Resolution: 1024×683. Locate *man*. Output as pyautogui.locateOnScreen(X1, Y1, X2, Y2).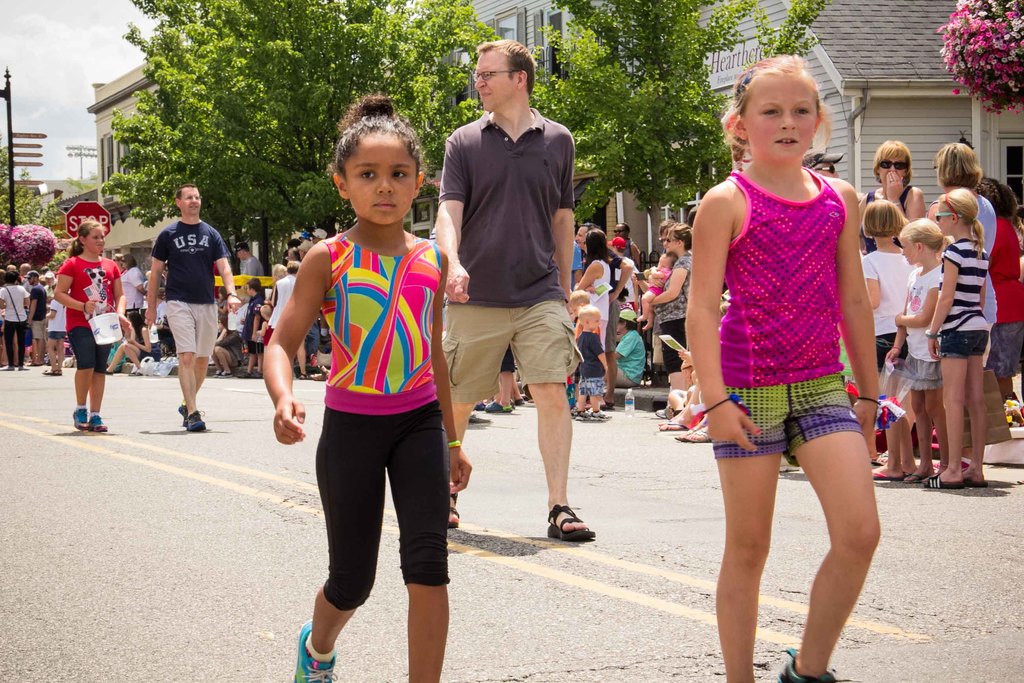
pyautogui.locateOnScreen(25, 273, 53, 366).
